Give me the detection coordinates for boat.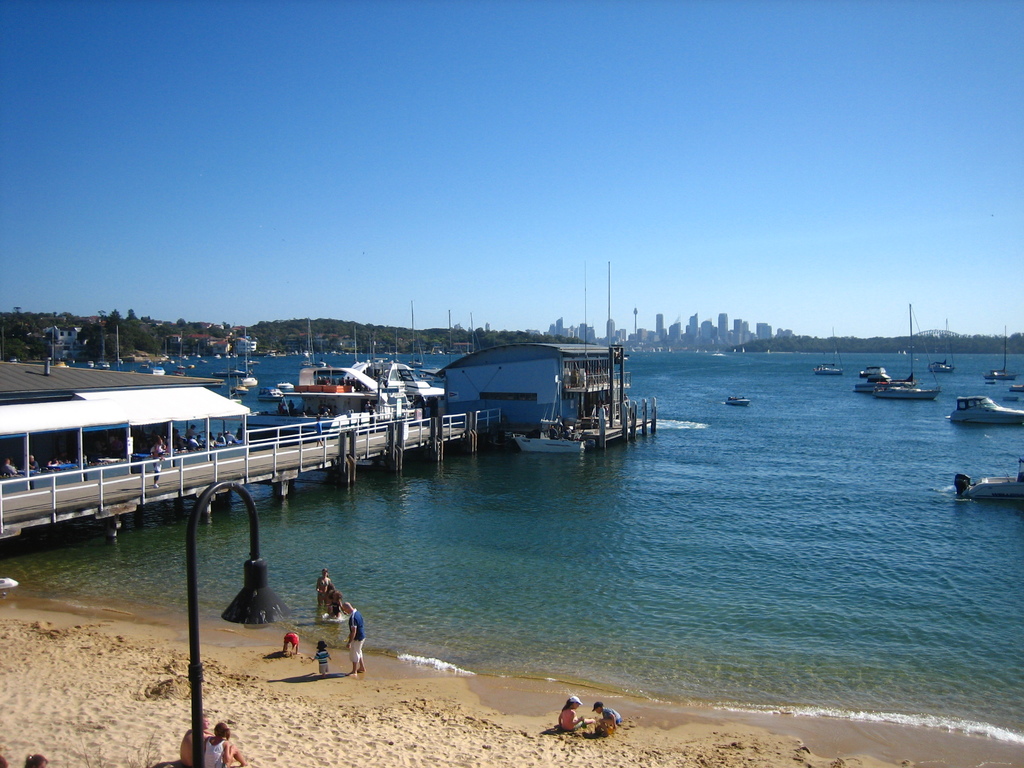
[959,454,1023,502].
